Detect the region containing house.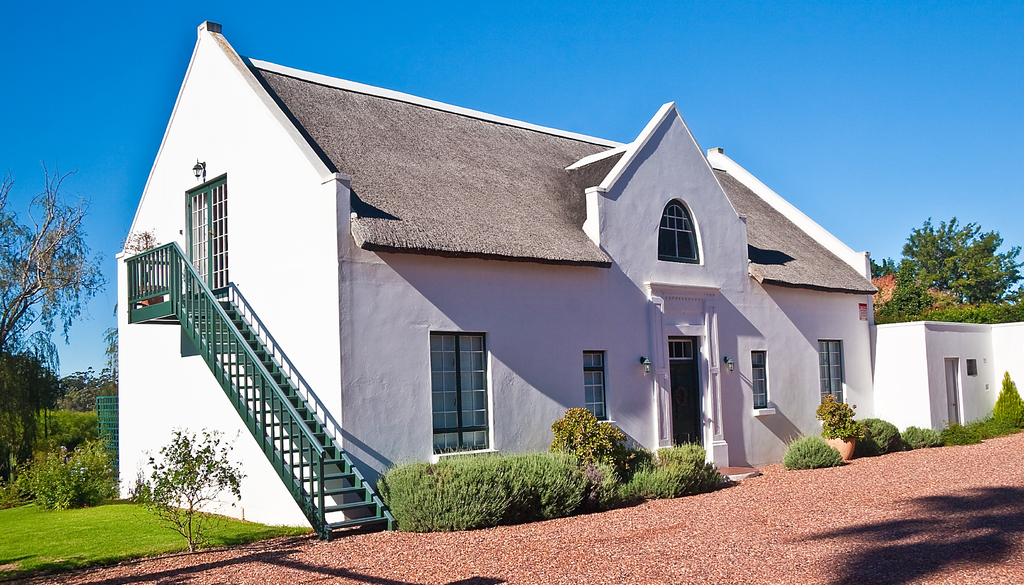
(left=114, top=29, right=867, bottom=541).
